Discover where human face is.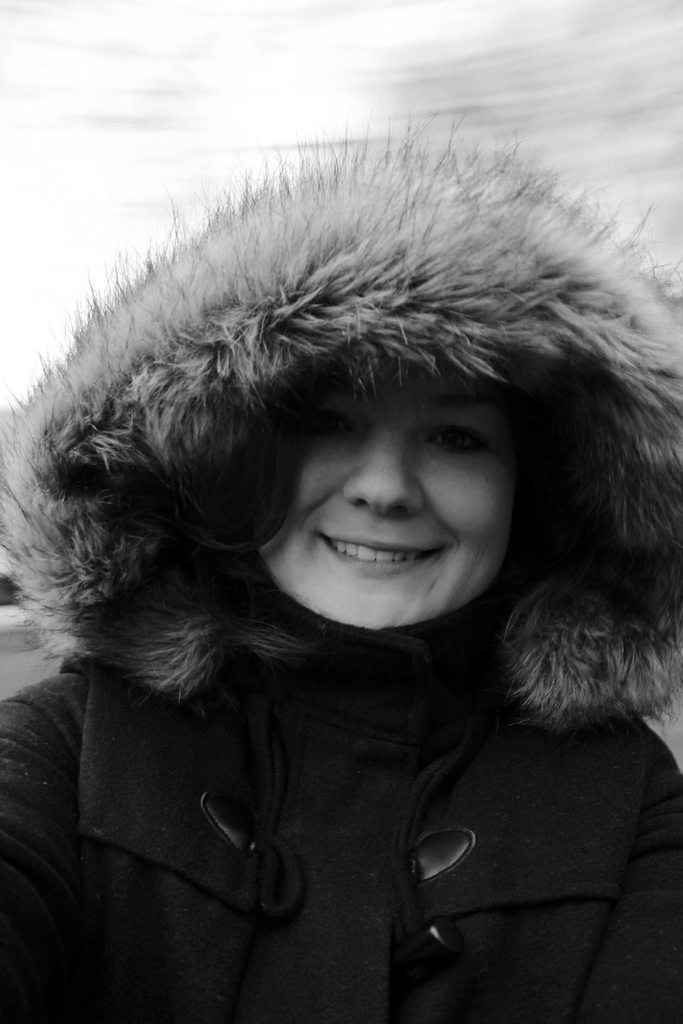
Discovered at box=[257, 367, 516, 634].
